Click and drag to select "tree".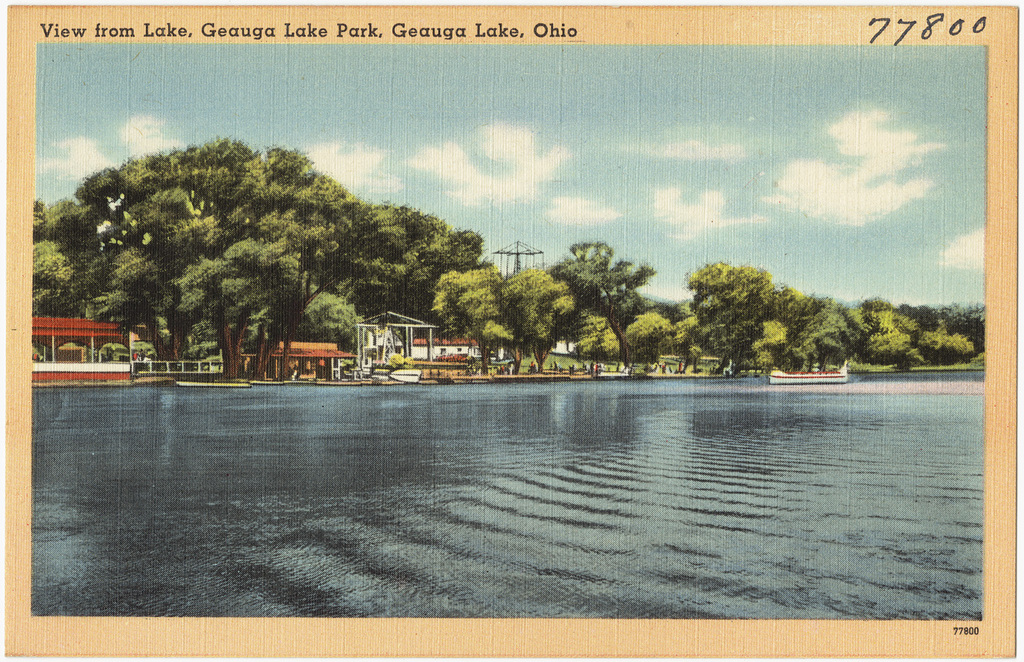
Selection: Rect(35, 119, 460, 375).
